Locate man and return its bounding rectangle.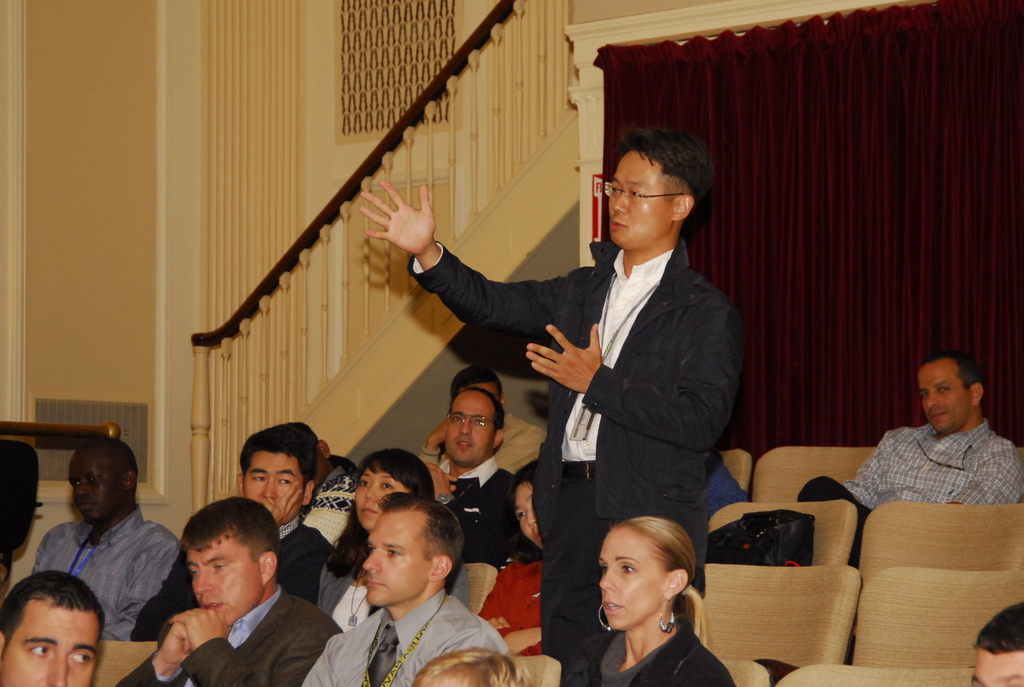
bbox(35, 440, 181, 638).
